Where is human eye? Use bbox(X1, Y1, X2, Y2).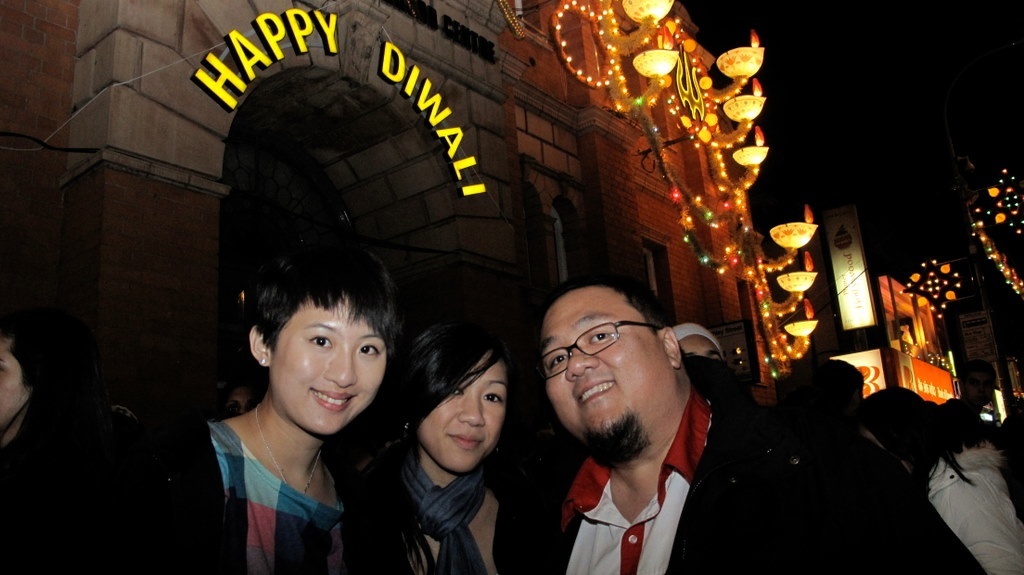
bbox(445, 383, 466, 399).
